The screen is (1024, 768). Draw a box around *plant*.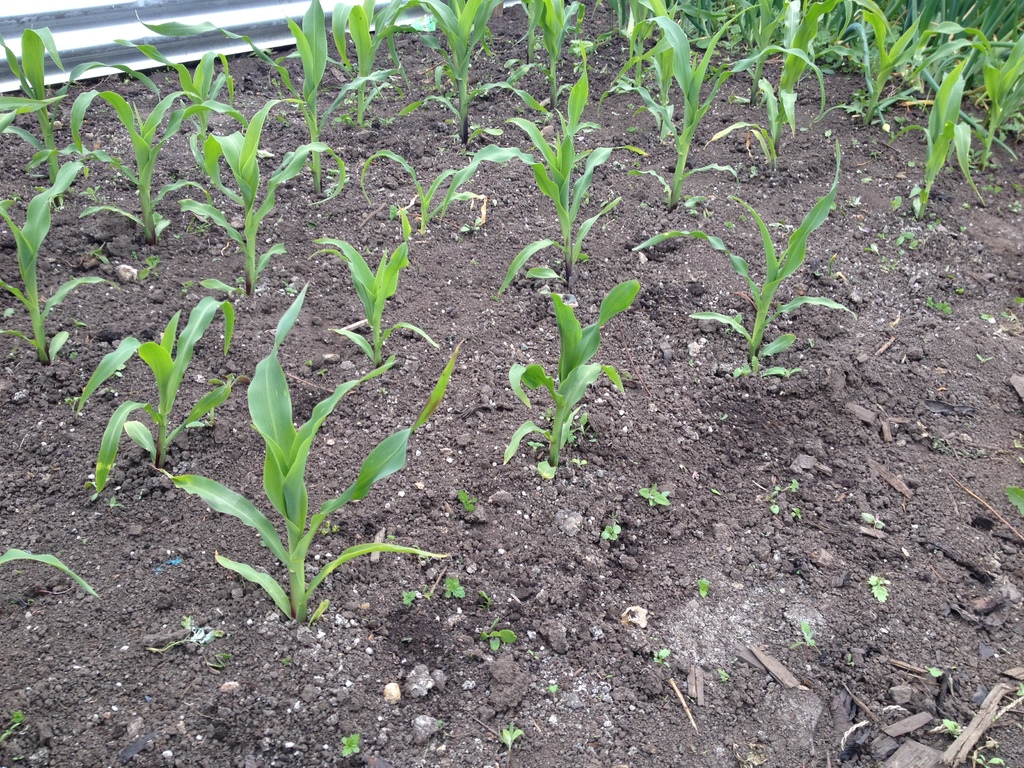
box(1, 158, 123, 362).
